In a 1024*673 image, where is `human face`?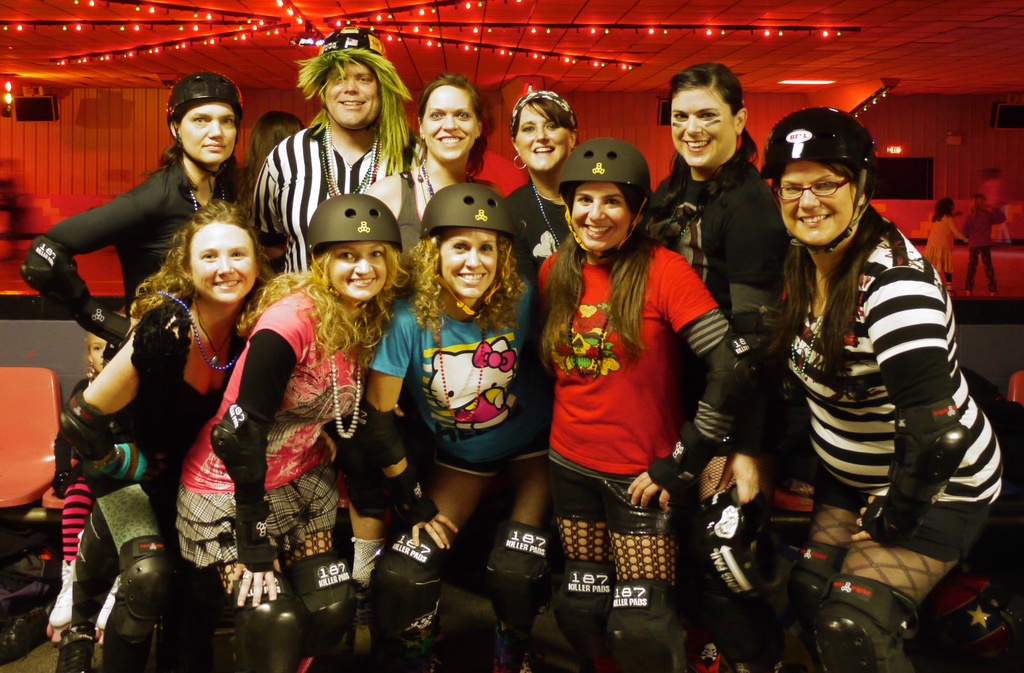
[176, 101, 241, 171].
